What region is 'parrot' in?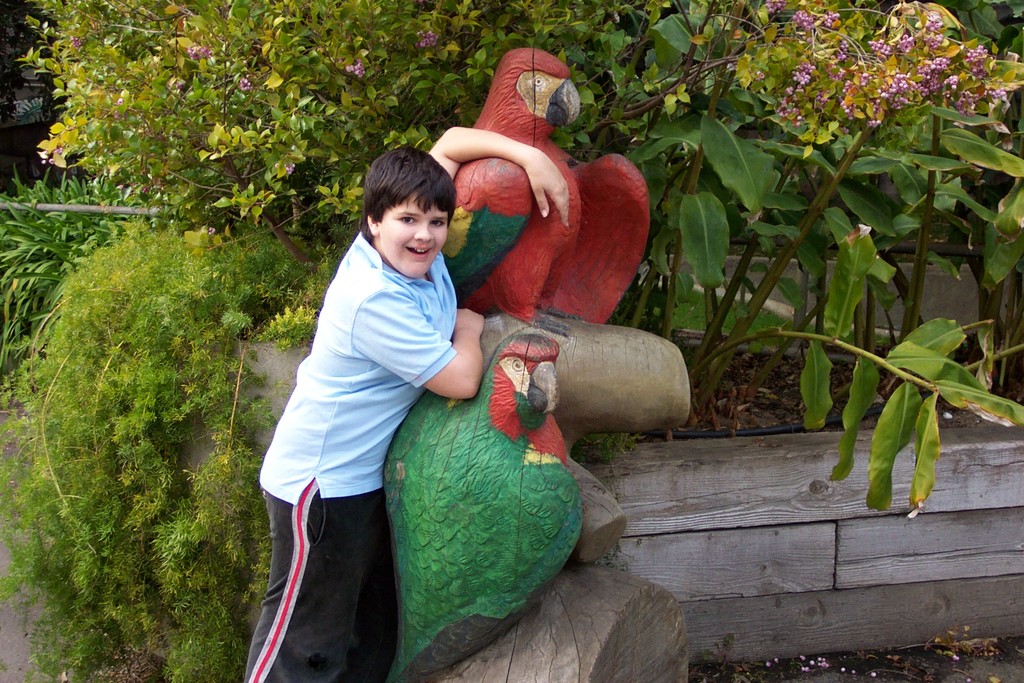
x1=385 y1=328 x2=580 y2=682.
